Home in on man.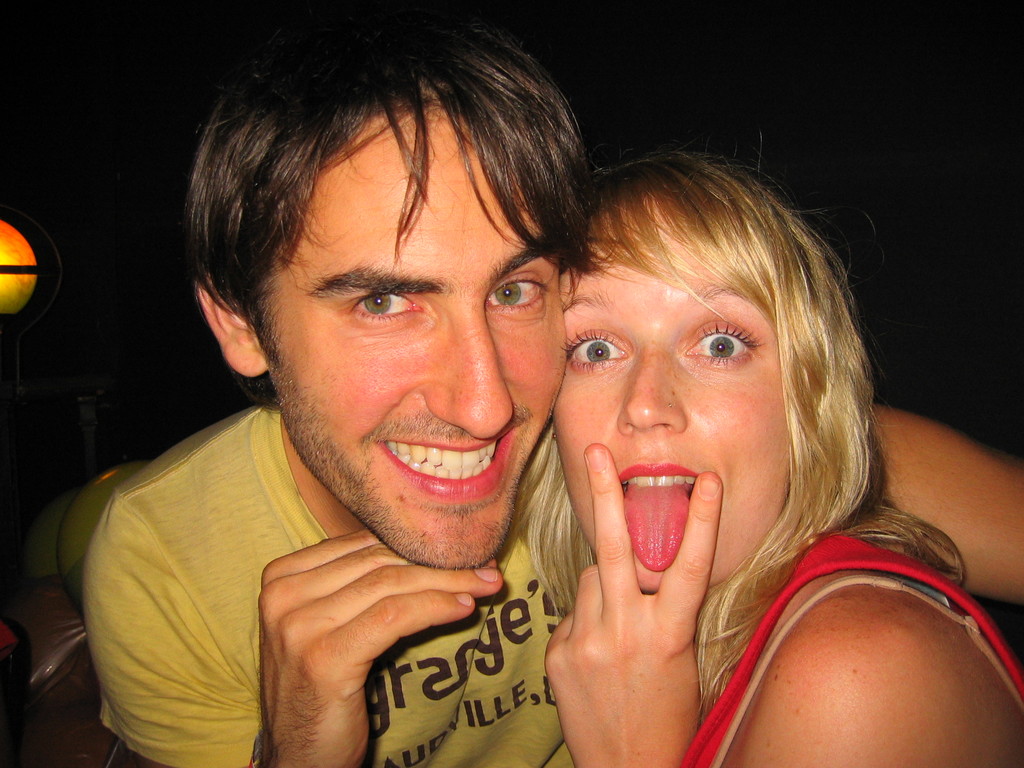
Homed in at pyautogui.locateOnScreen(67, 0, 1023, 767).
